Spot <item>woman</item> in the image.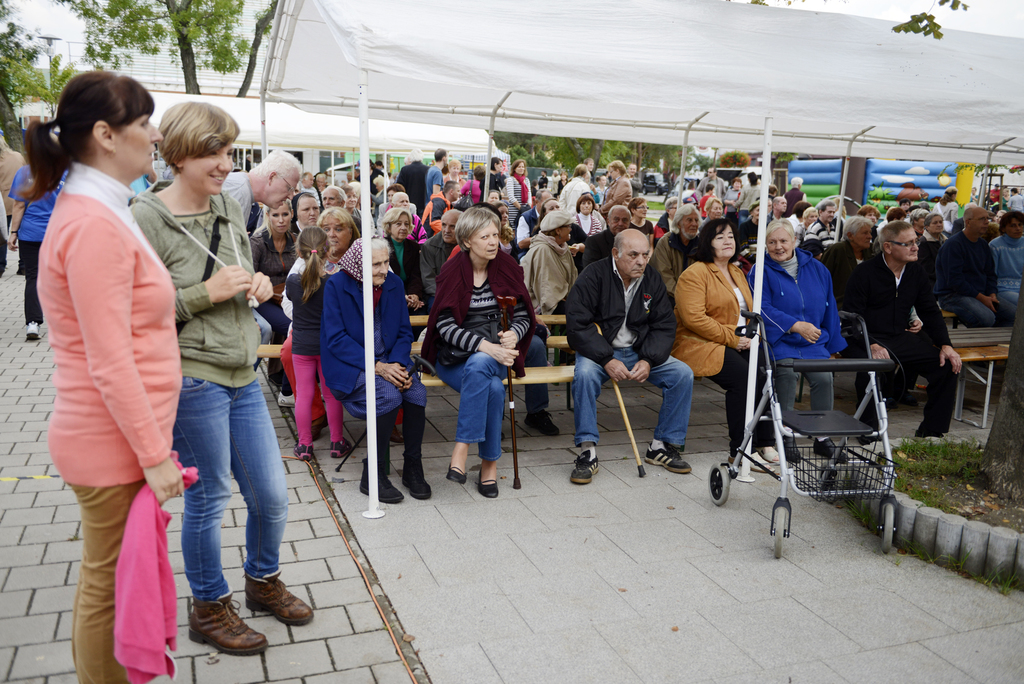
<item>woman</item> found at 280,203,406,447.
